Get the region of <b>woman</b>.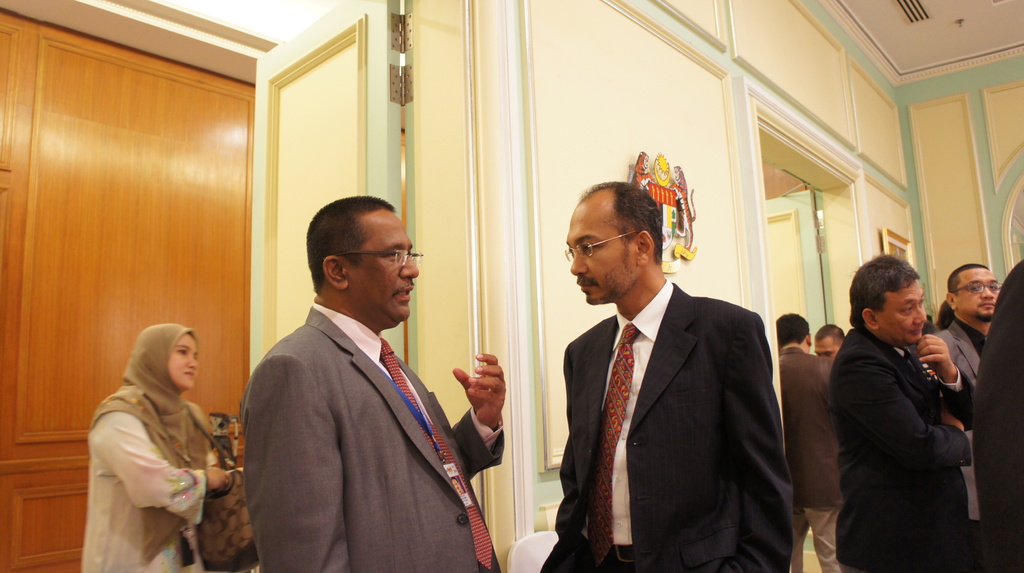
[x1=79, y1=290, x2=235, y2=572].
